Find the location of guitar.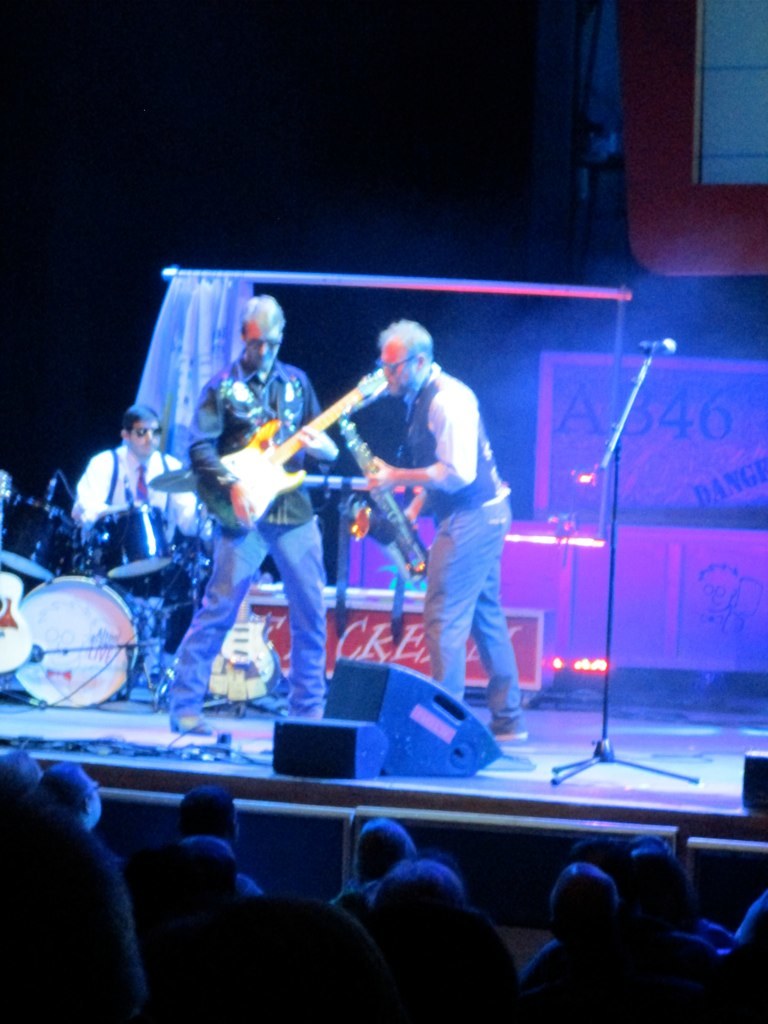
Location: {"left": 192, "top": 586, "right": 286, "bottom": 704}.
